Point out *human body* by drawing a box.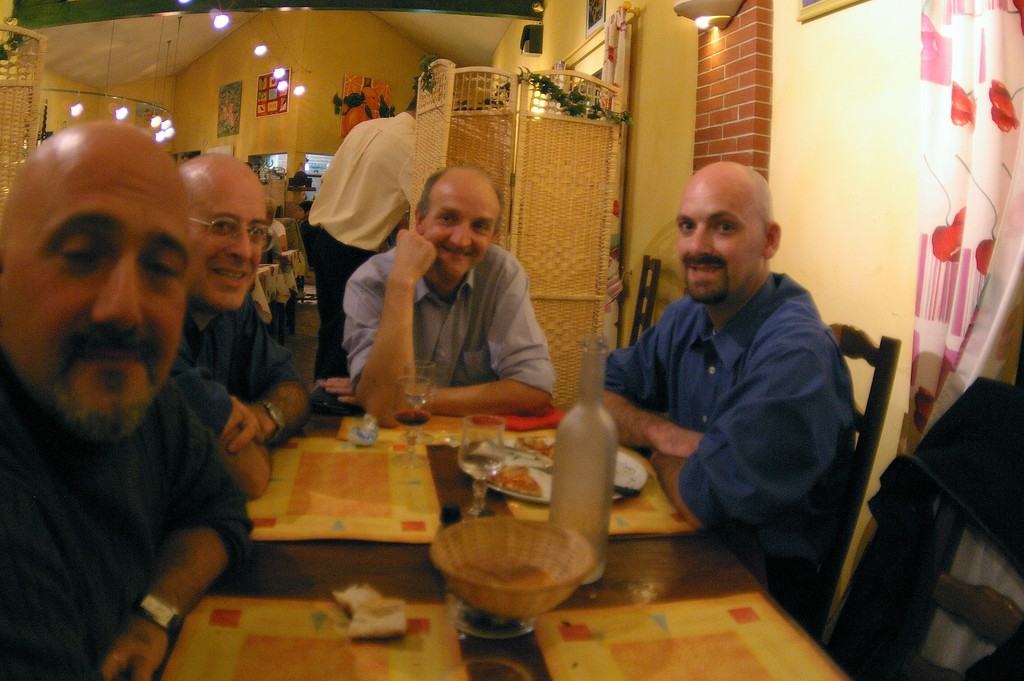
region(1, 124, 260, 671).
